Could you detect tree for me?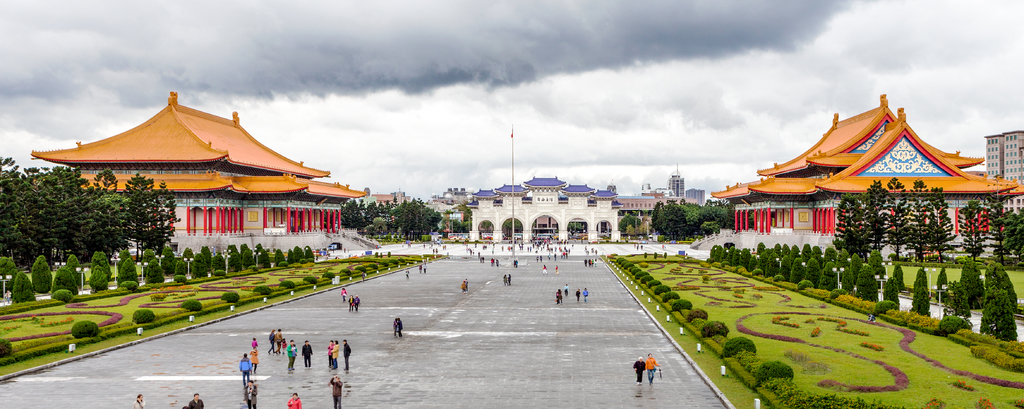
Detection result: pyautogui.locateOnScreen(914, 268, 931, 293).
